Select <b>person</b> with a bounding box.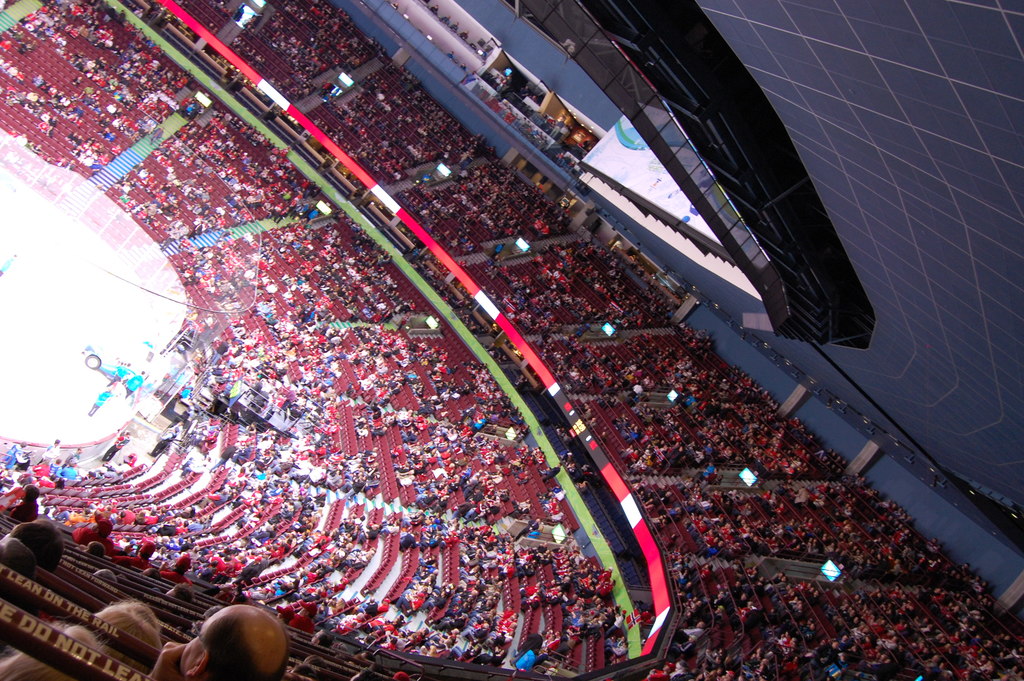
<region>141, 606, 292, 680</region>.
